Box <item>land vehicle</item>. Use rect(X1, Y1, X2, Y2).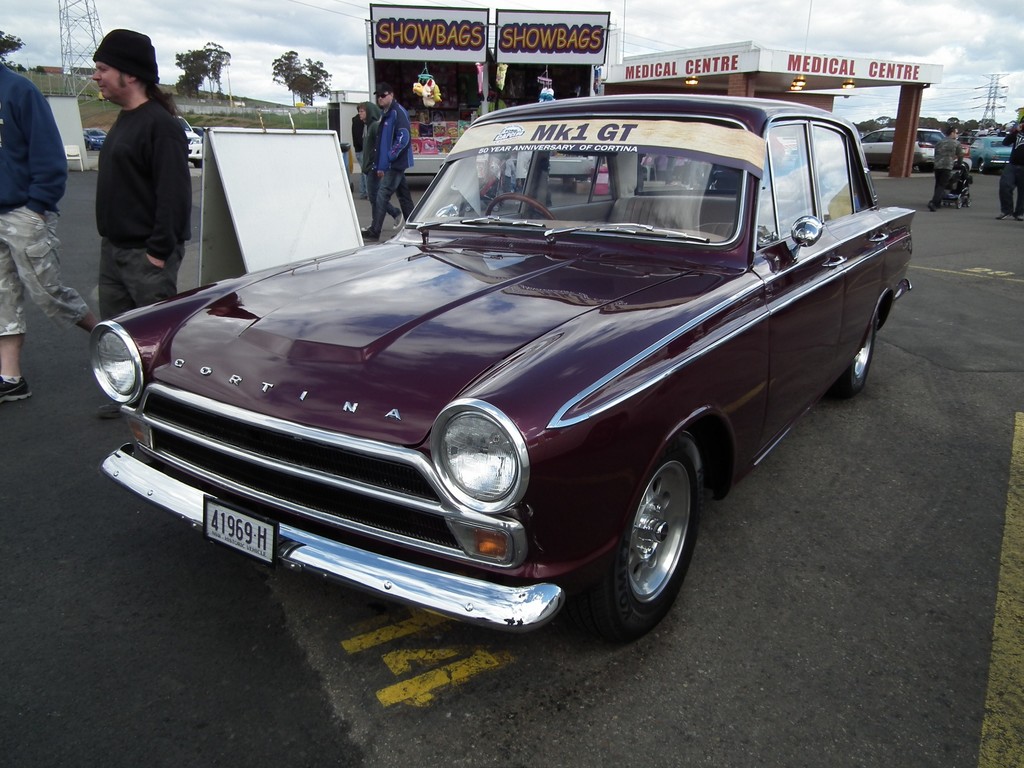
rect(175, 113, 202, 169).
